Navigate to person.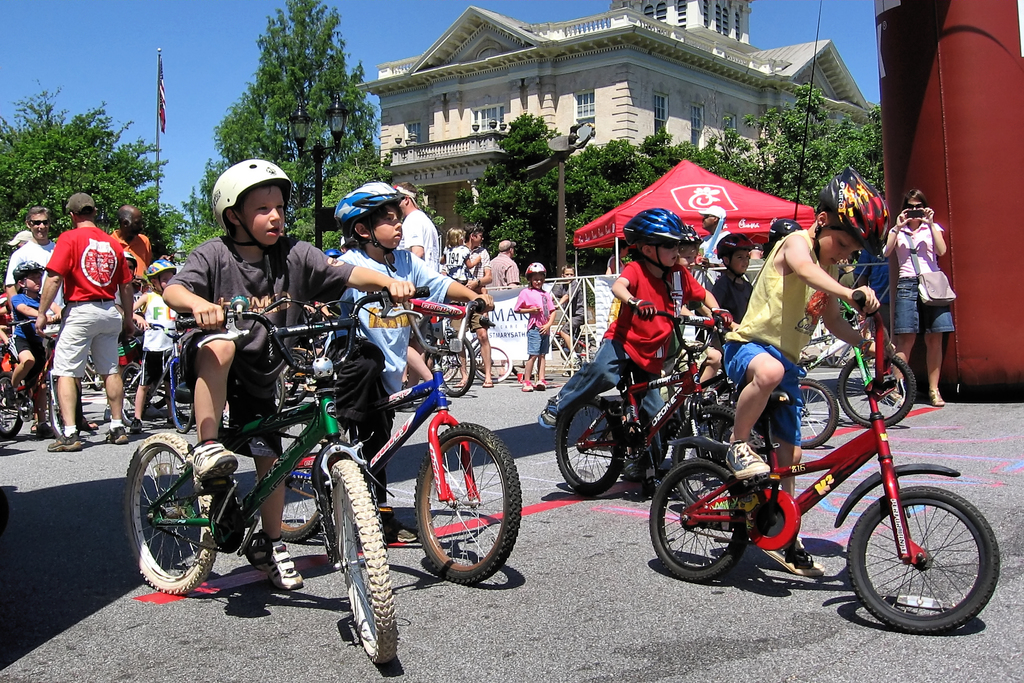
Navigation target: 514 256 560 391.
